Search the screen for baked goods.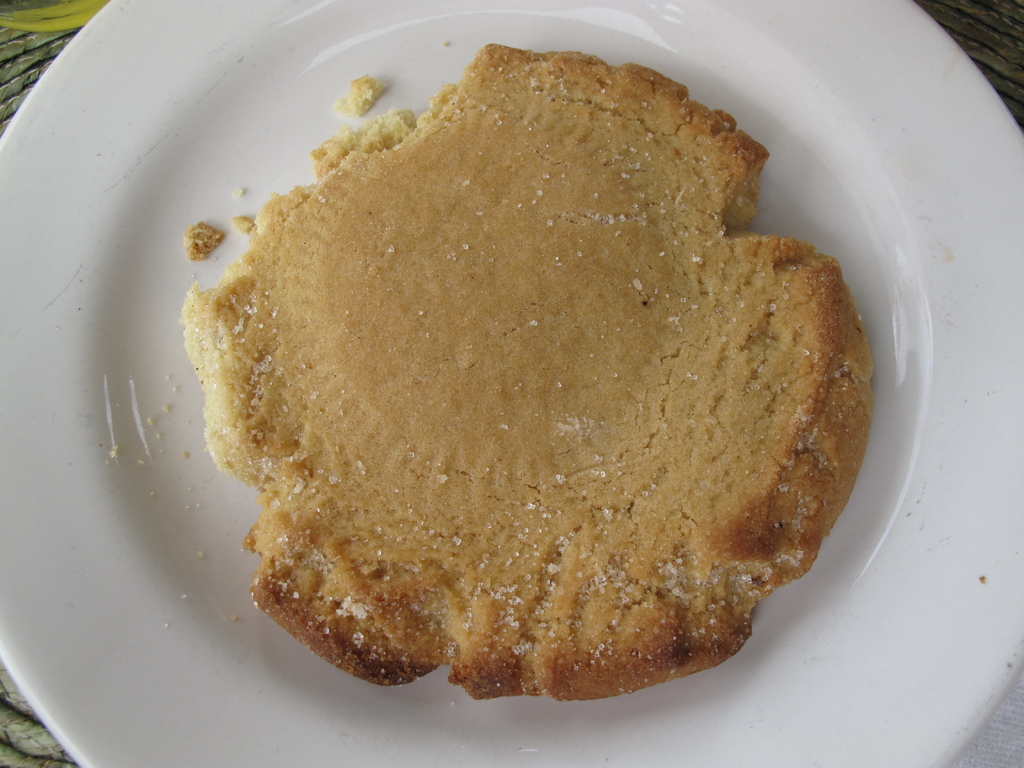
Found at BBox(329, 71, 387, 119).
